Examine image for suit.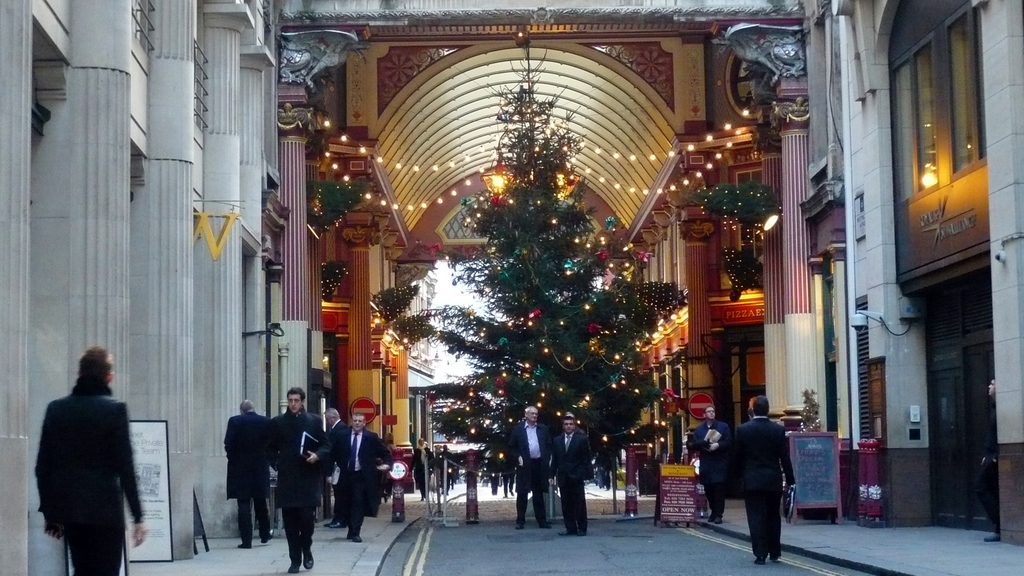
Examination result: bbox=[337, 431, 387, 534].
